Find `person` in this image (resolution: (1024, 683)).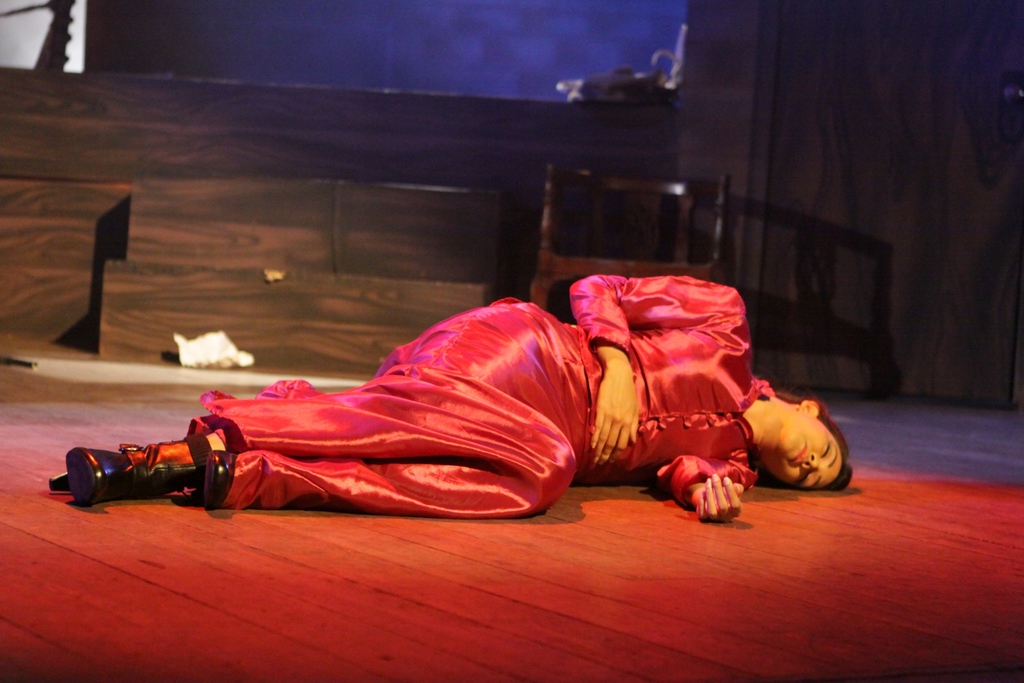
49/274/853/523.
